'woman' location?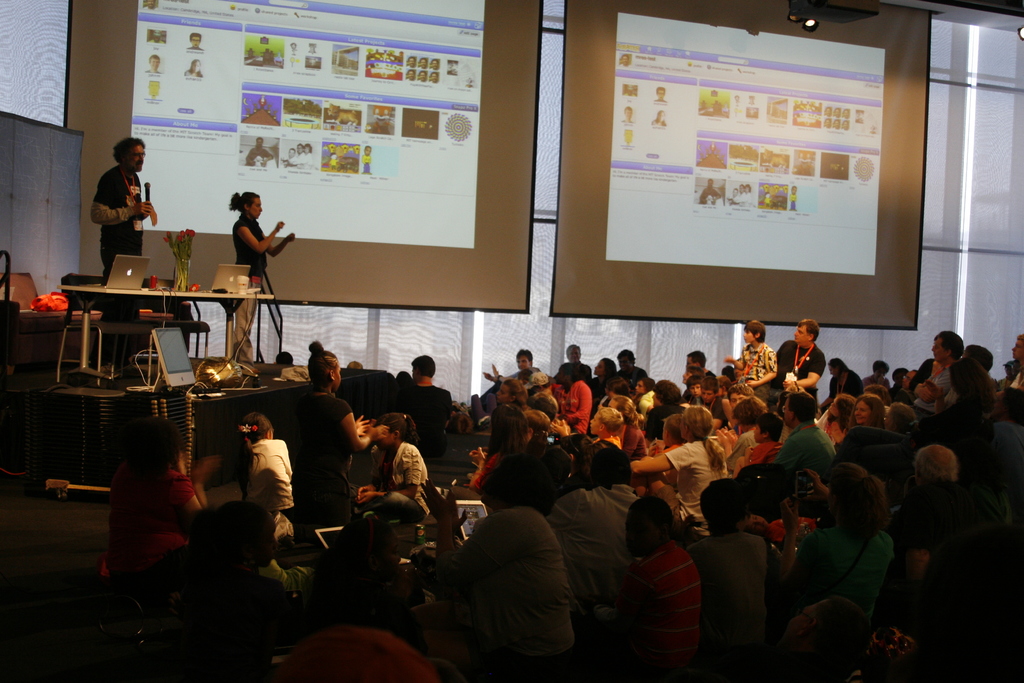
{"x1": 463, "y1": 402, "x2": 528, "y2": 495}
